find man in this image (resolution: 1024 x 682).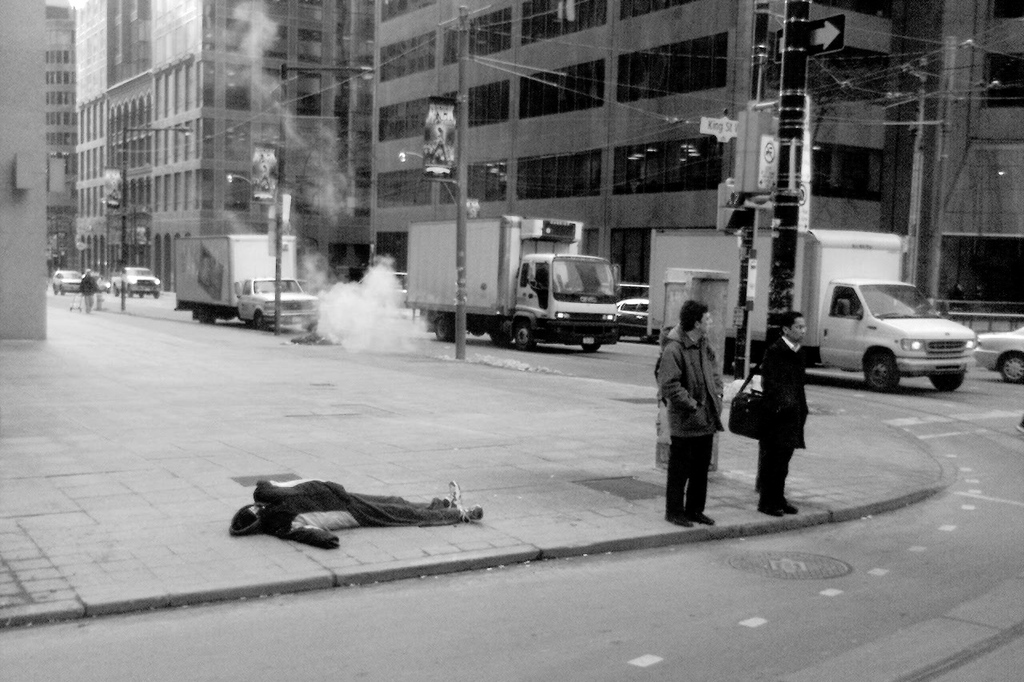
[657, 298, 722, 525].
